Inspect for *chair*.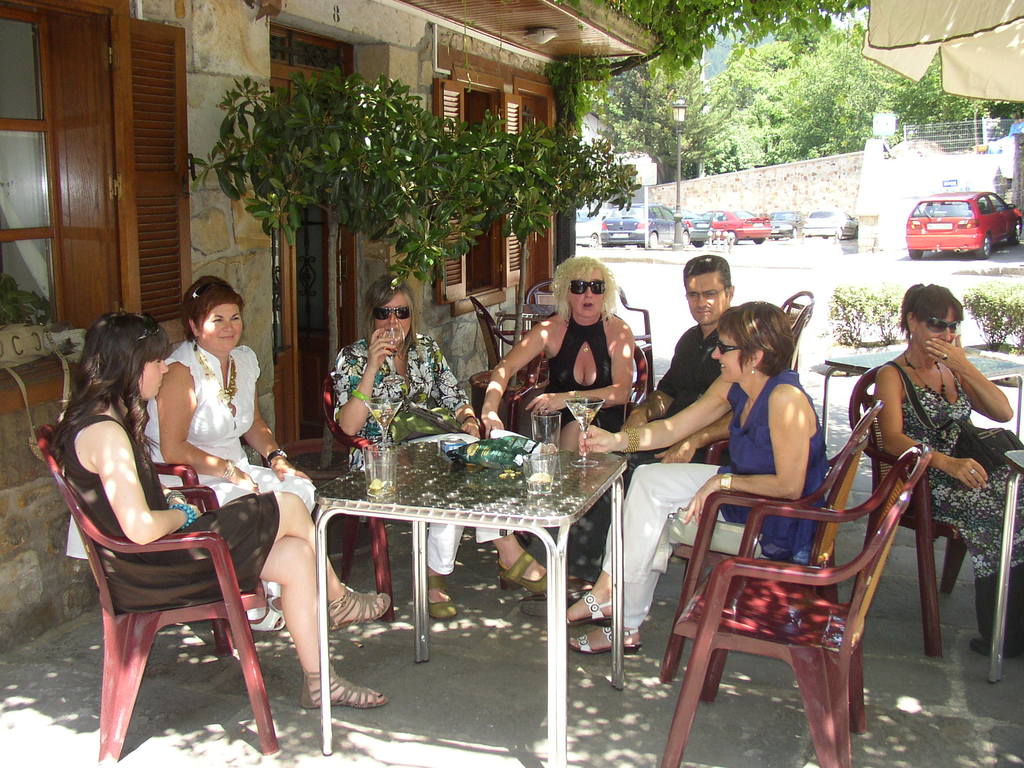
Inspection: bbox(662, 401, 884, 684).
